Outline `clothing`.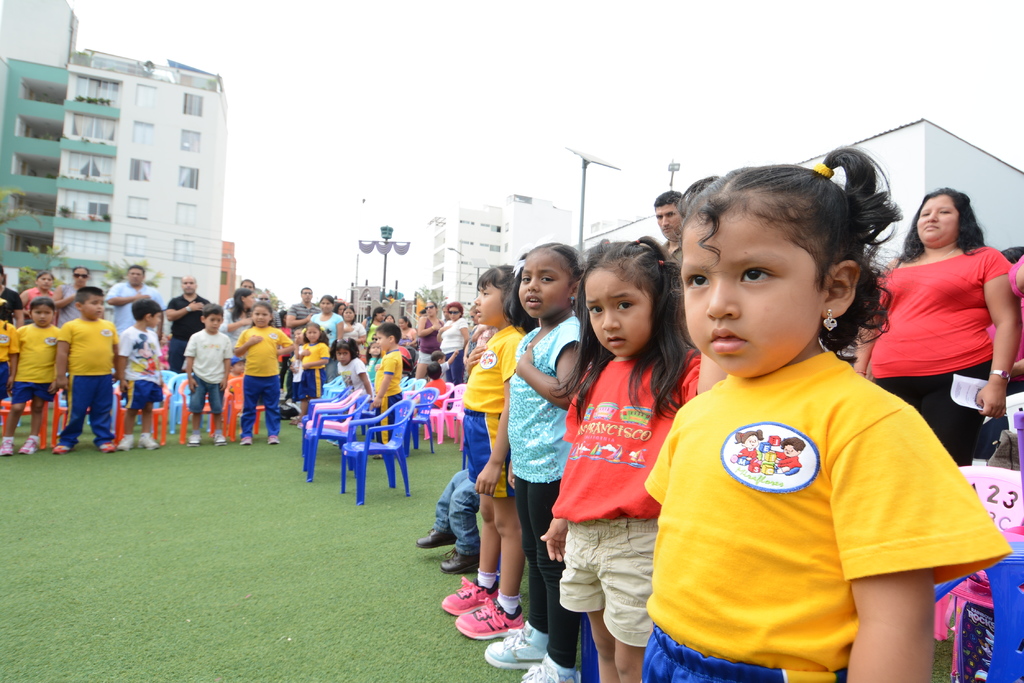
Outline: (left=234, top=325, right=296, bottom=437).
